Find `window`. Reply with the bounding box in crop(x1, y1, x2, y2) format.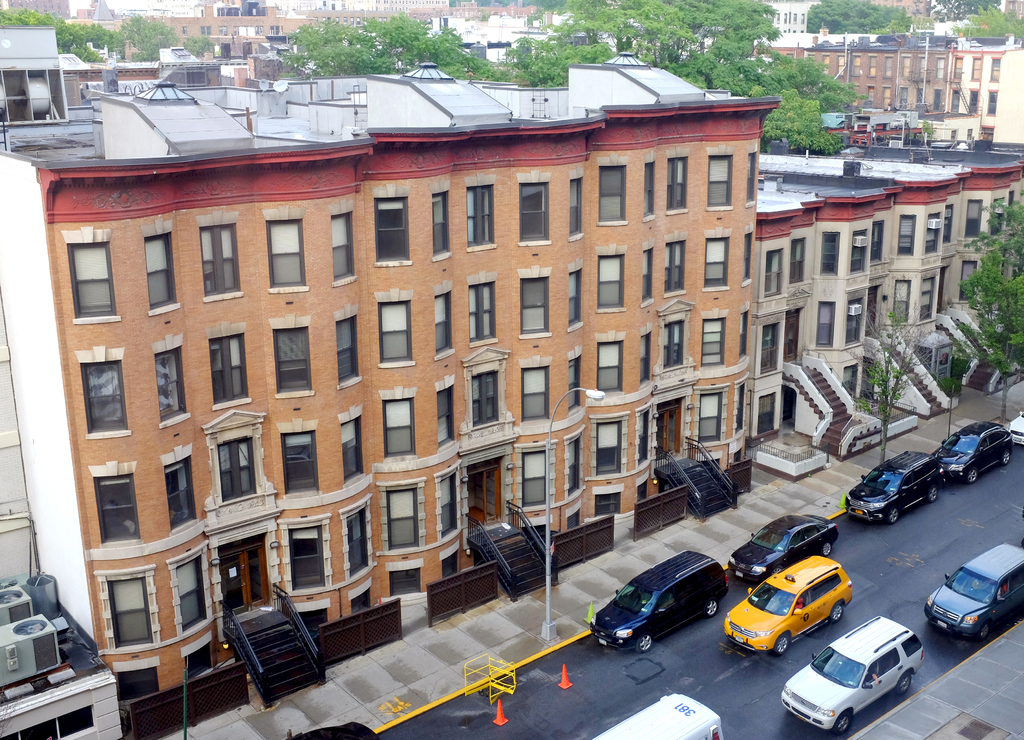
crop(264, 221, 308, 291).
